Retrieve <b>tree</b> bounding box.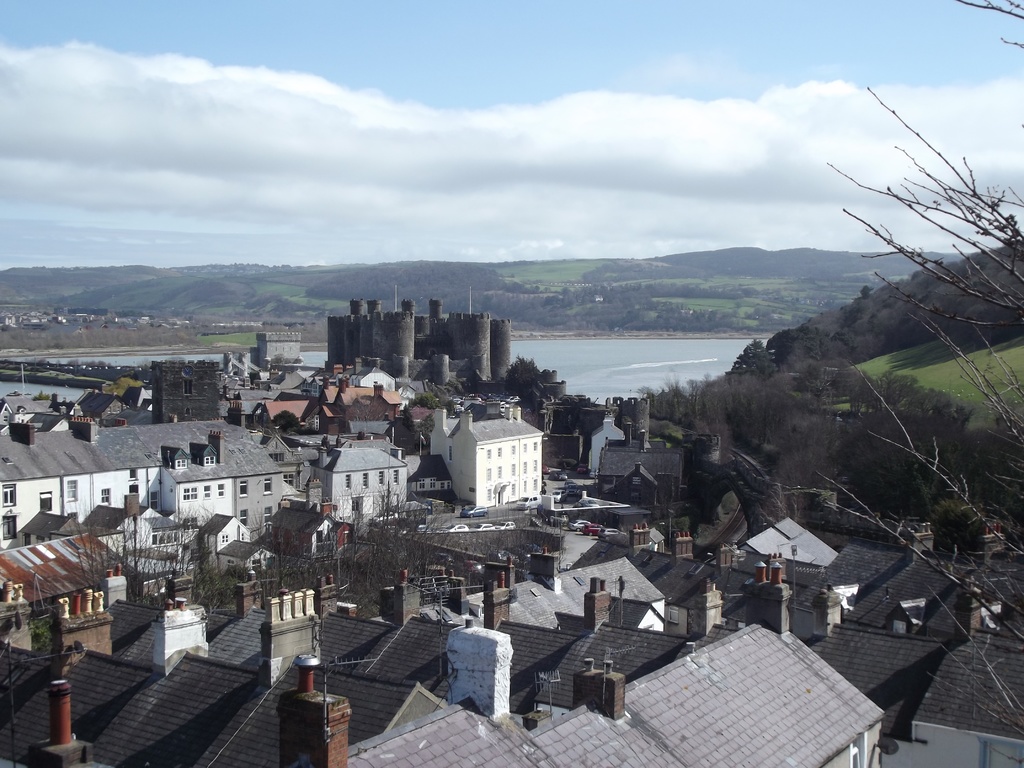
Bounding box: {"x1": 346, "y1": 468, "x2": 454, "y2": 591}.
